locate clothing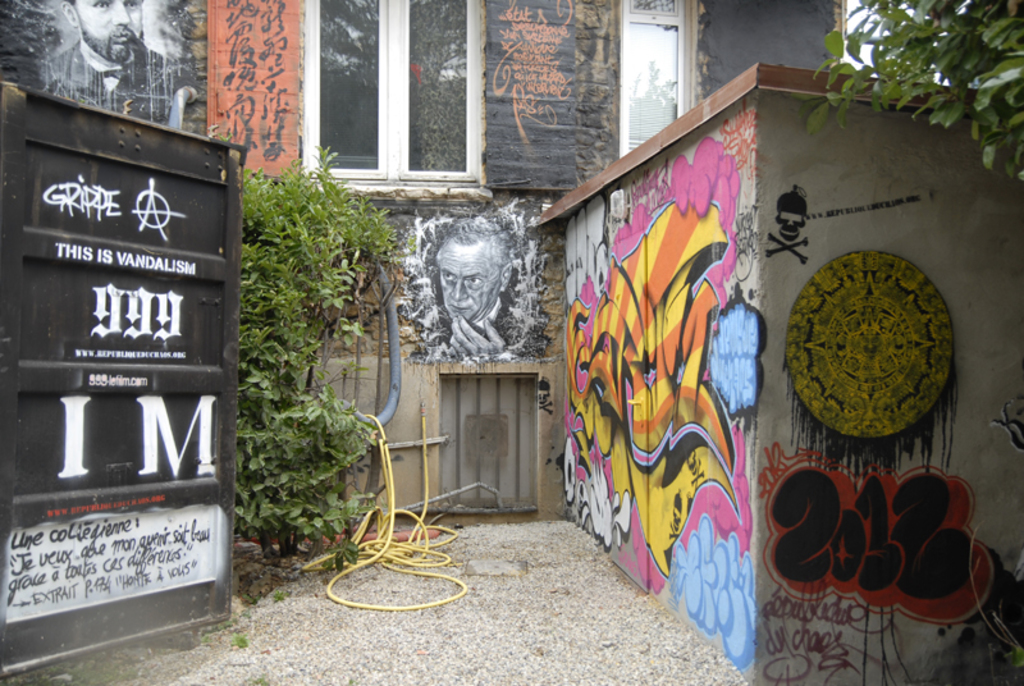
<bbox>19, 32, 198, 118</bbox>
